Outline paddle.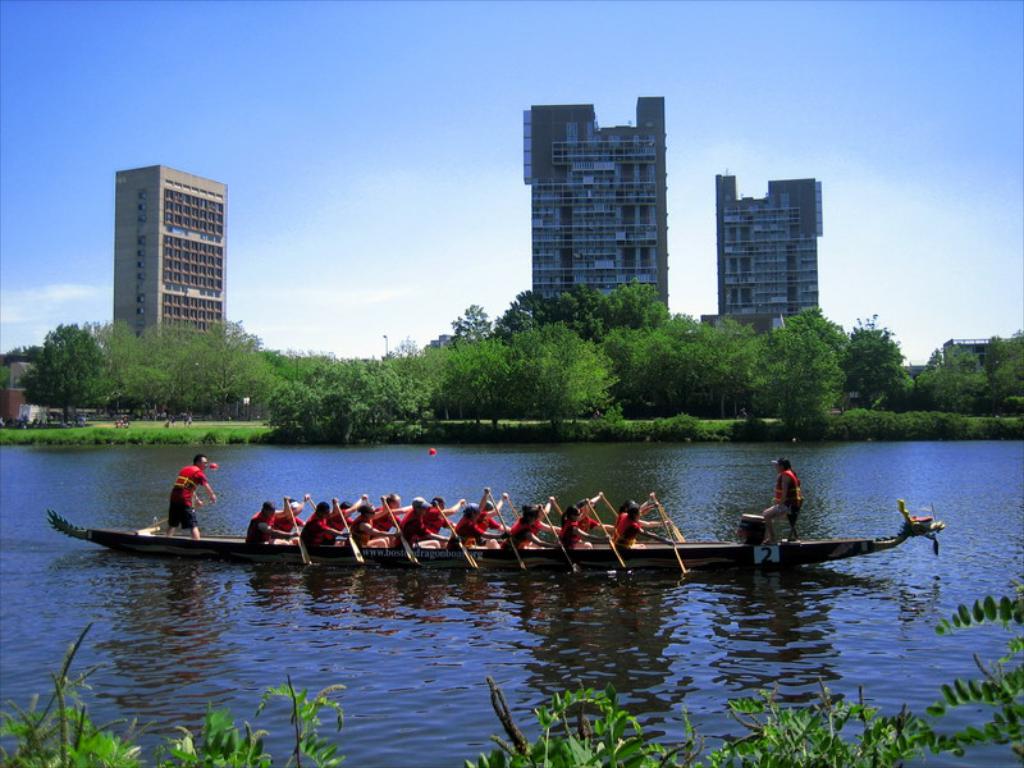
Outline: [541,508,575,577].
